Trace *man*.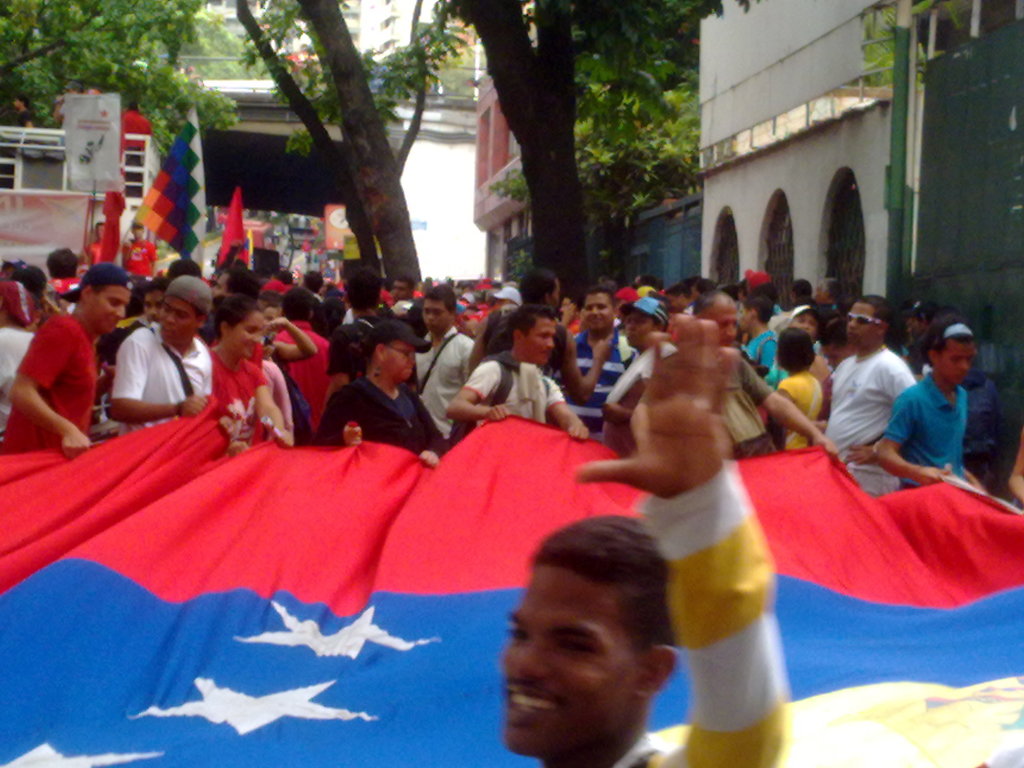
Traced to x1=563, y1=287, x2=634, y2=436.
